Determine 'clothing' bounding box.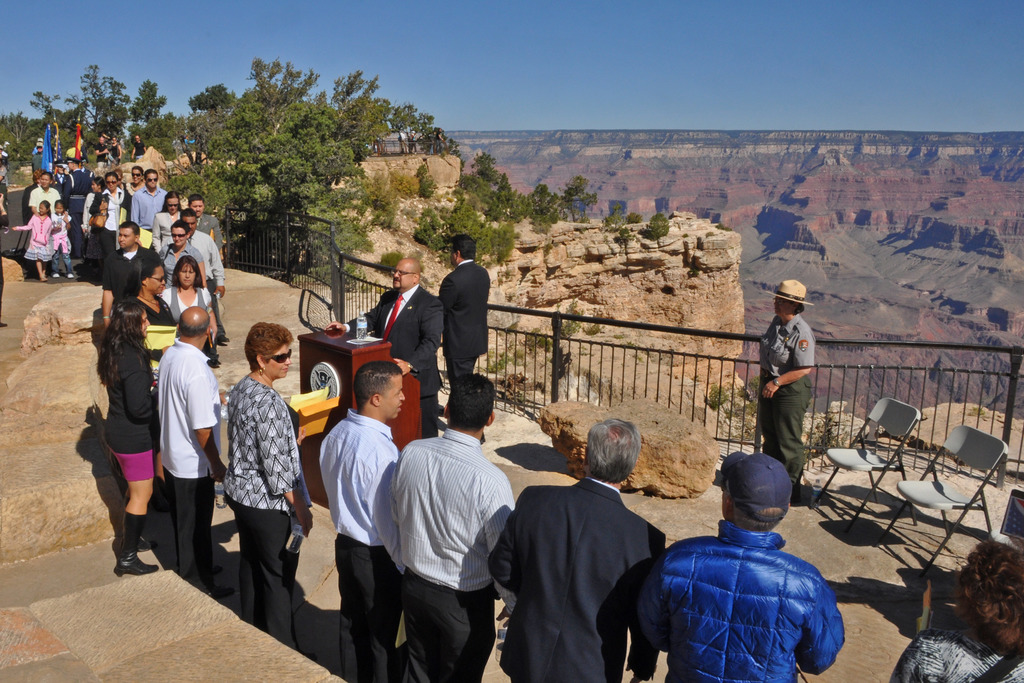
Determined: (486, 473, 666, 682).
